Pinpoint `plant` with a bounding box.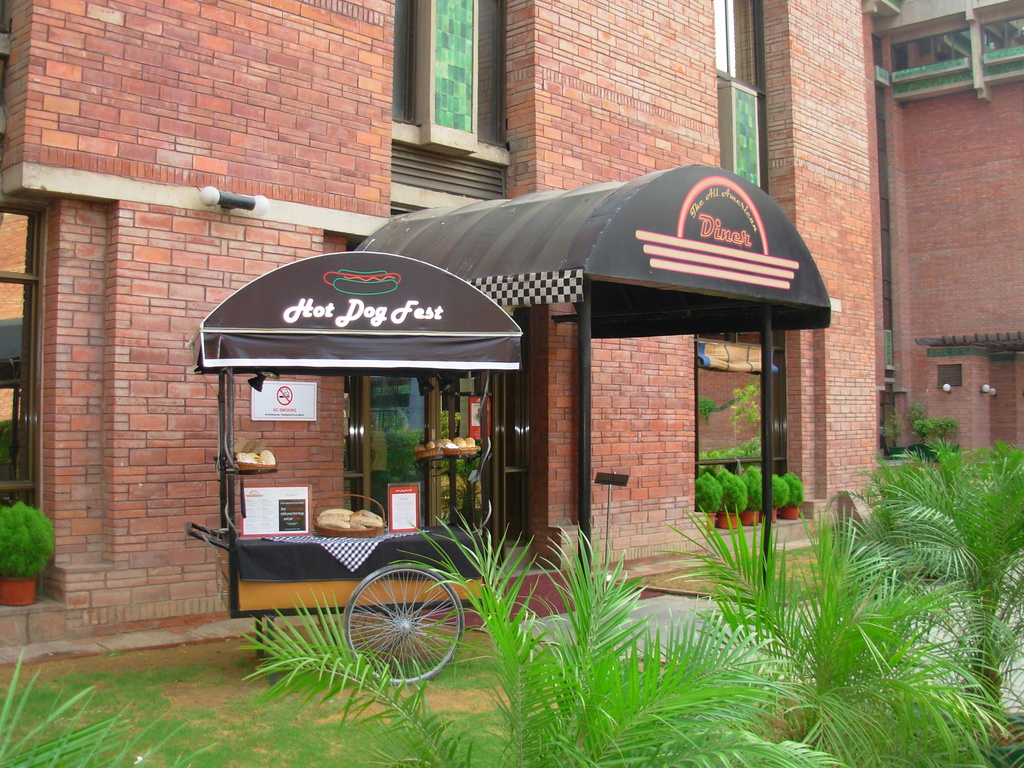
bbox=[716, 466, 749, 509].
